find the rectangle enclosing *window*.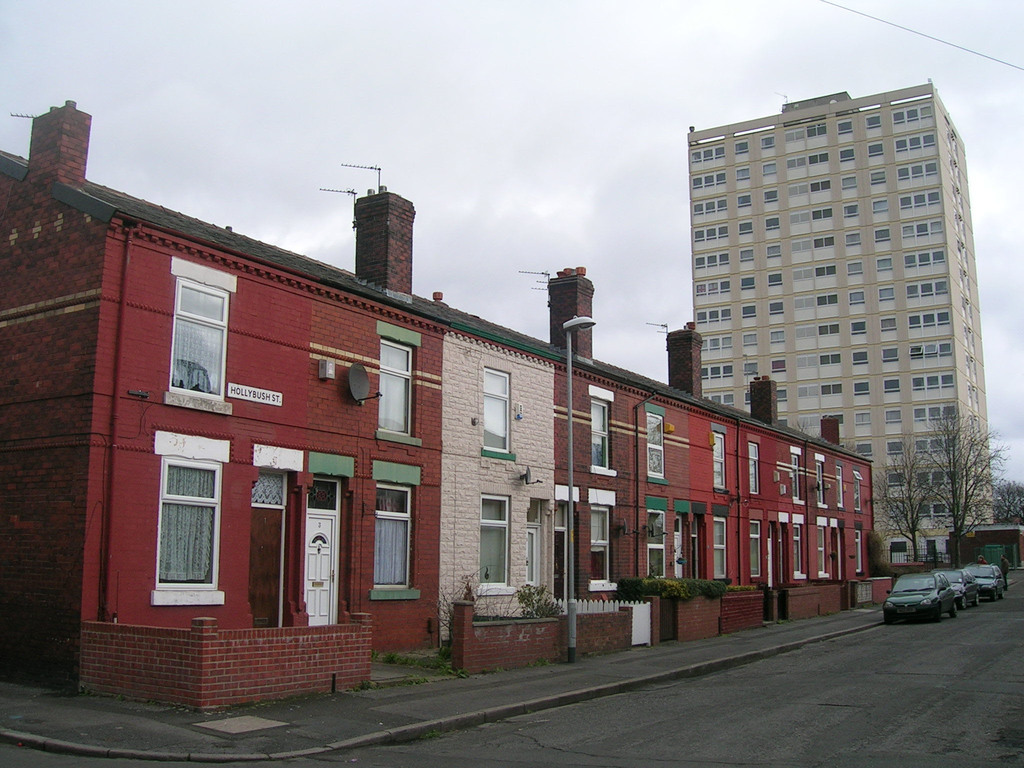
[786,155,807,167].
